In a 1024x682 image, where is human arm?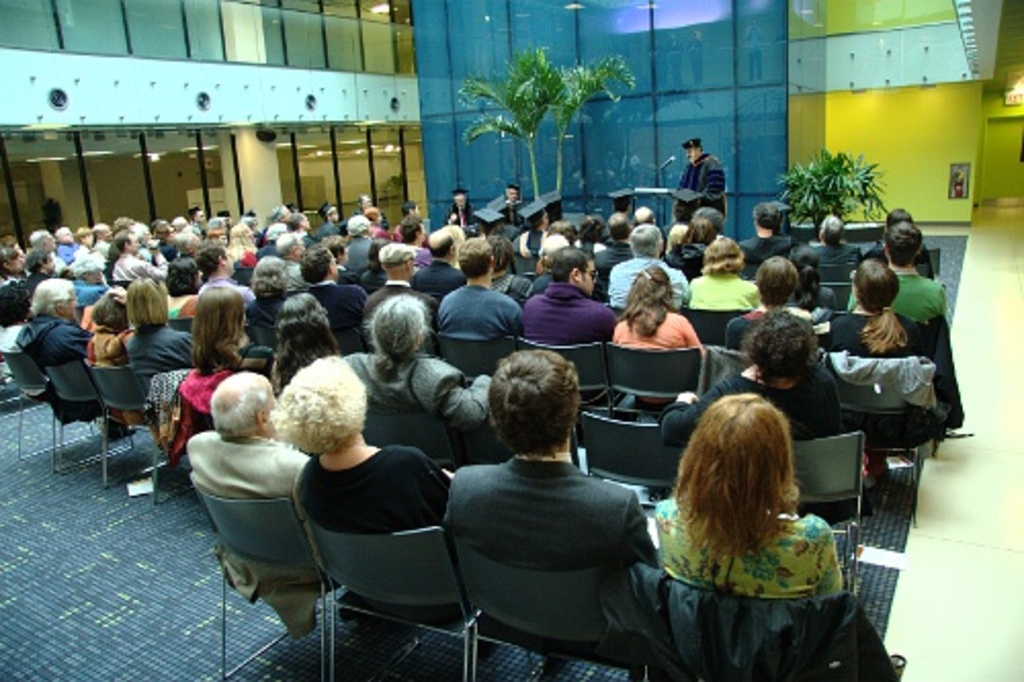
(672, 266, 694, 297).
